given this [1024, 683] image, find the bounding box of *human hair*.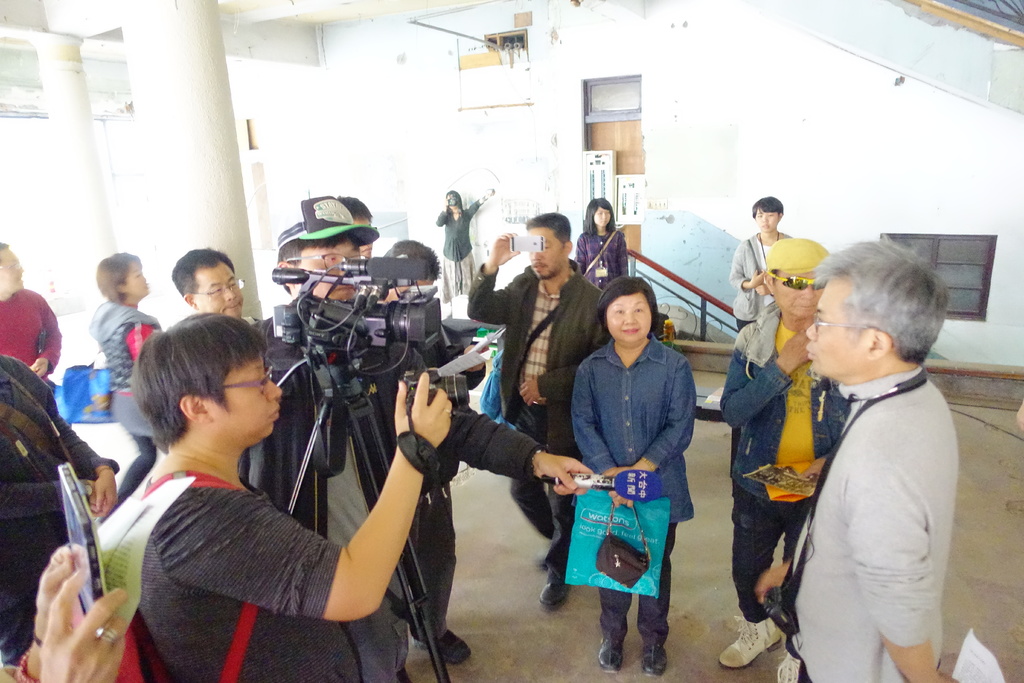
(left=391, top=235, right=442, bottom=283).
